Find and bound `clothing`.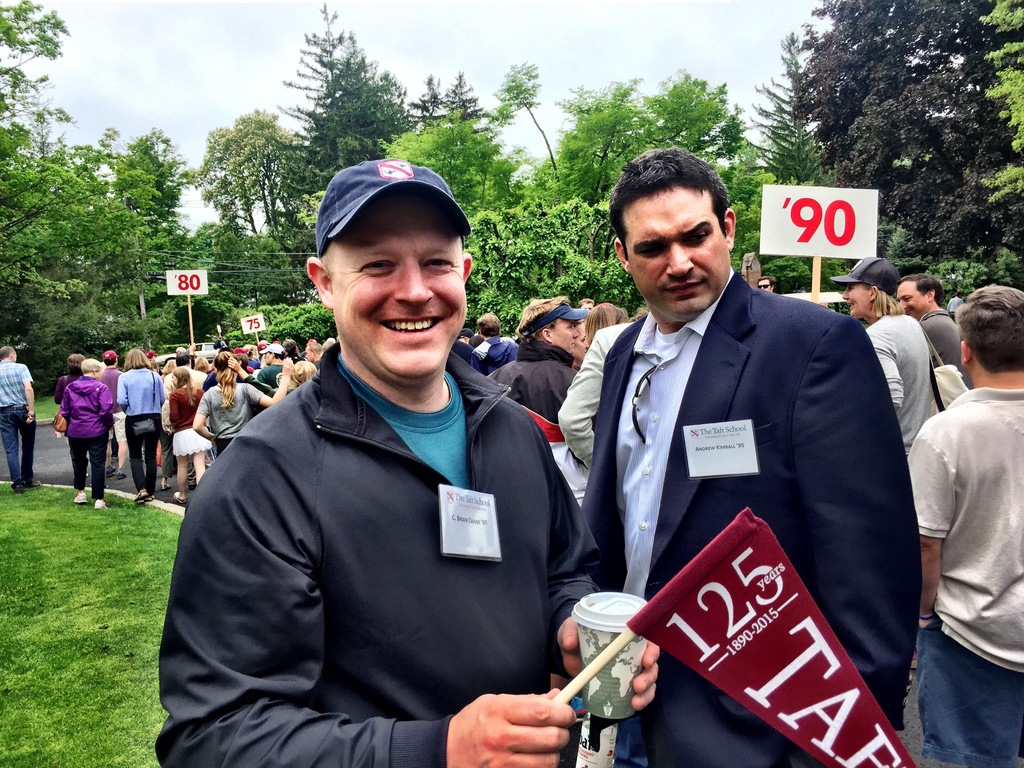
Bound: (474, 338, 514, 359).
